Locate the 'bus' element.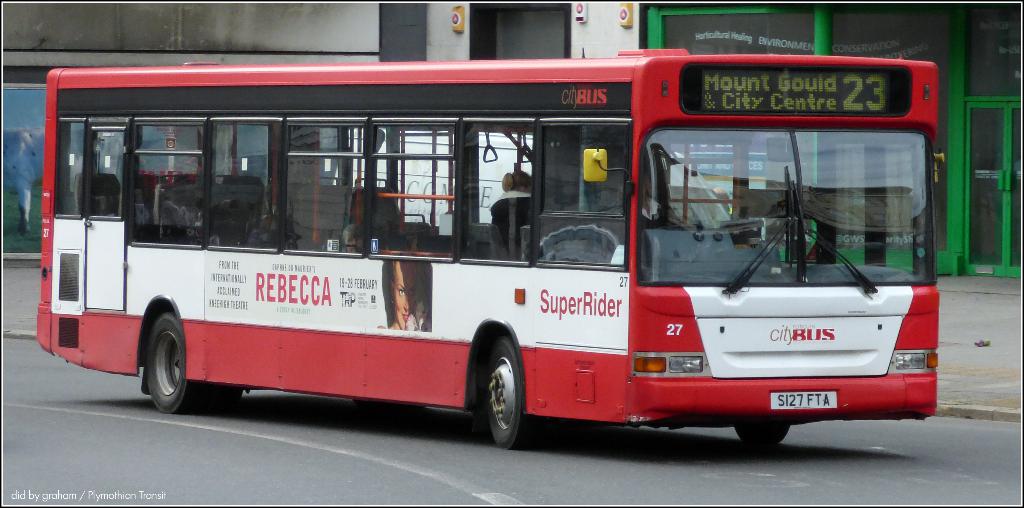
Element bbox: bbox=(31, 49, 947, 450).
